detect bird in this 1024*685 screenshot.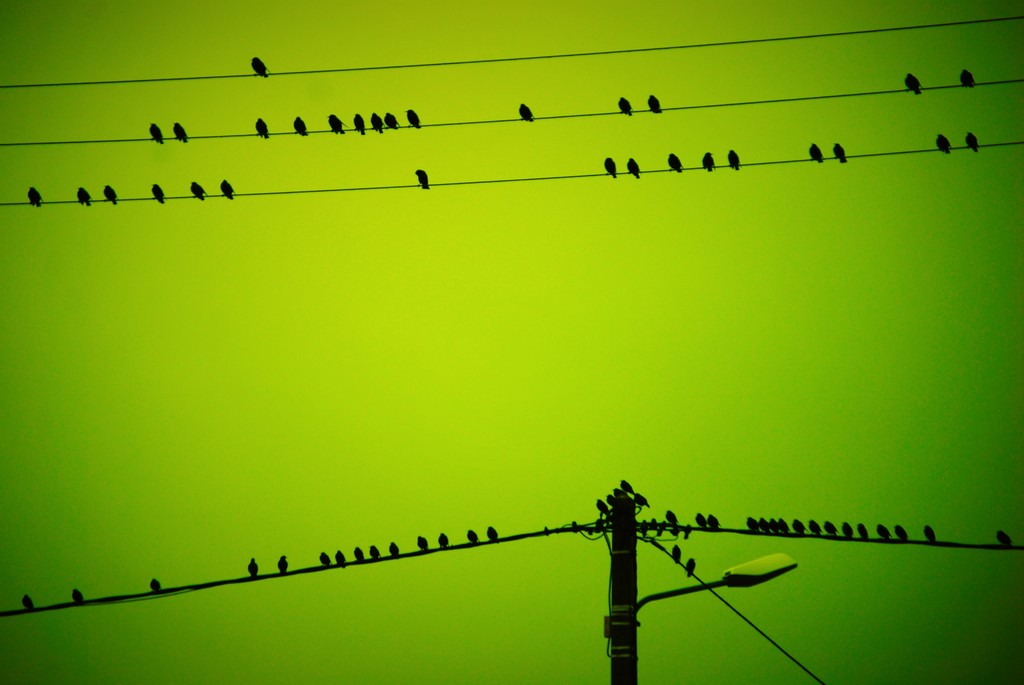
Detection: {"x1": 386, "y1": 542, "x2": 399, "y2": 562}.
